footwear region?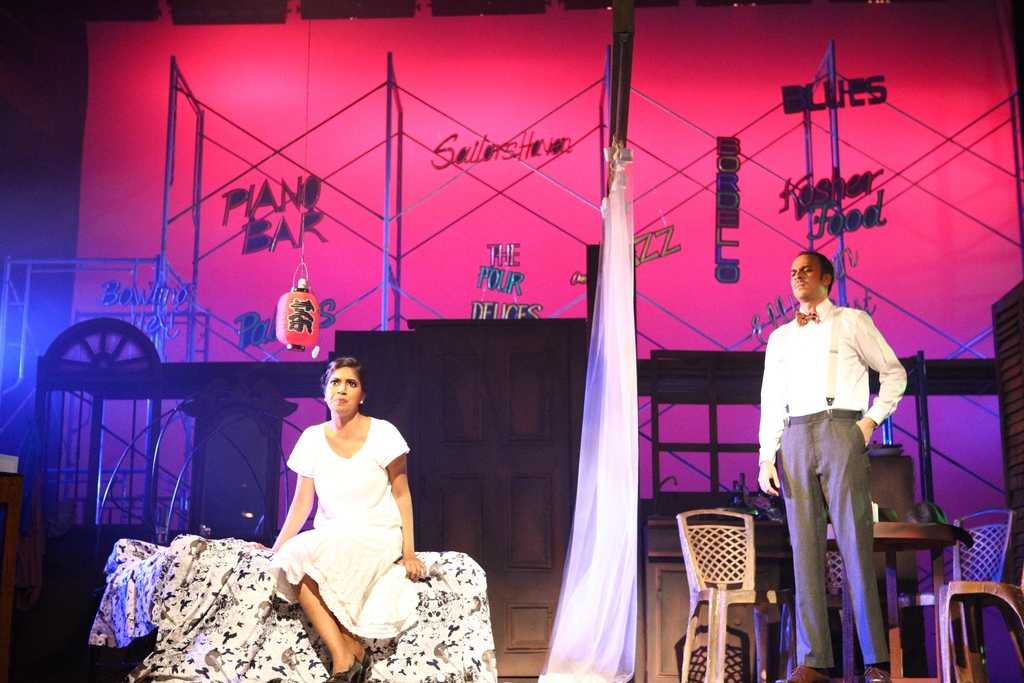
box=[322, 662, 362, 682]
